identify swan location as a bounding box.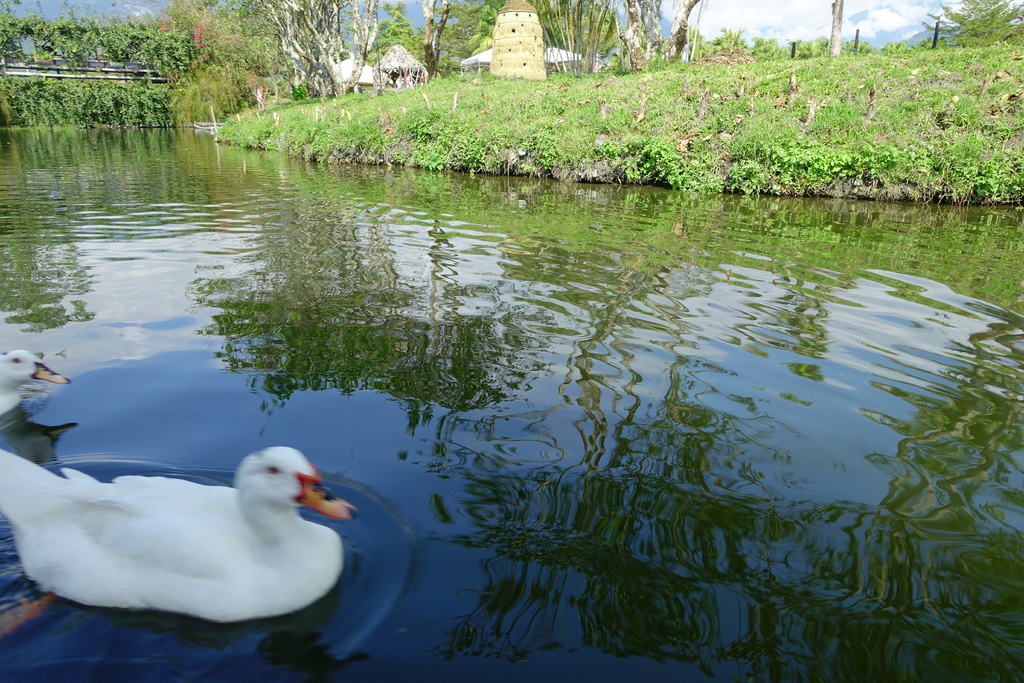
(left=0, top=342, right=74, bottom=411).
